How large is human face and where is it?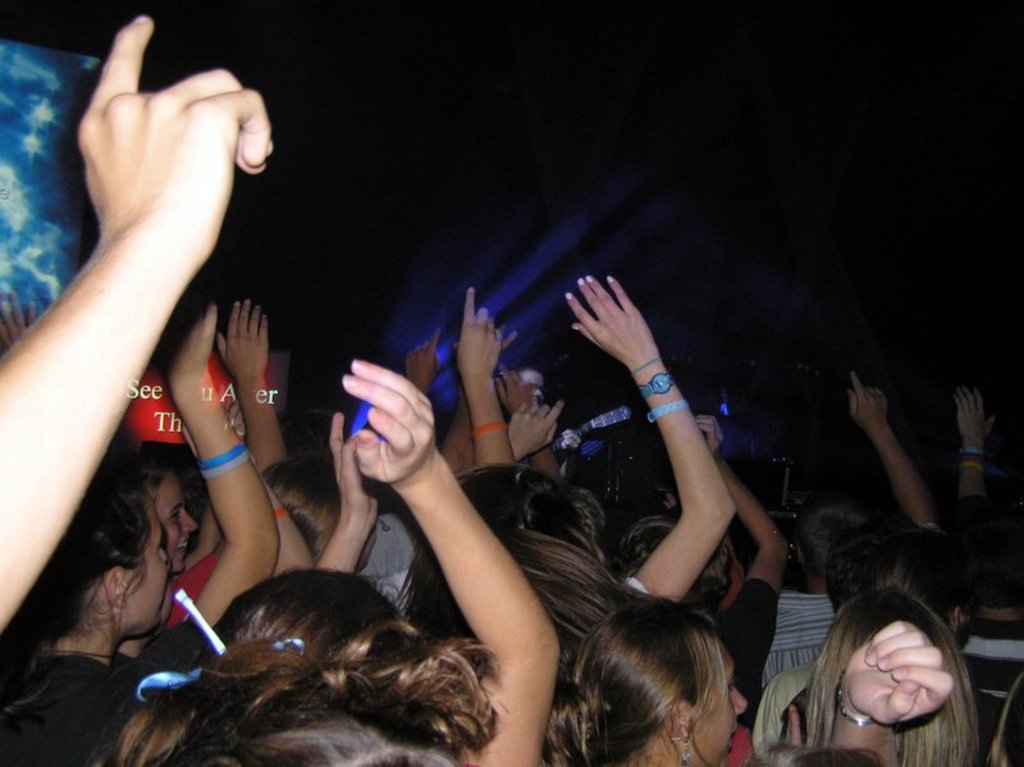
Bounding box: Rect(695, 657, 751, 763).
